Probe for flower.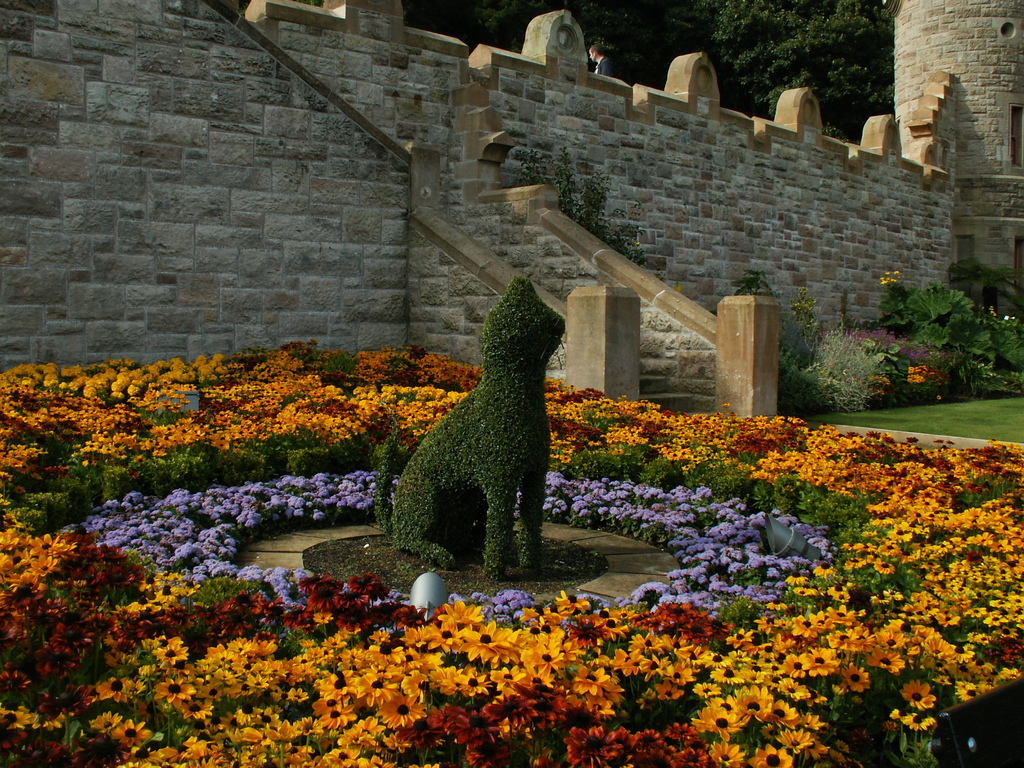
Probe result: <box>1002,314,1008,321</box>.
